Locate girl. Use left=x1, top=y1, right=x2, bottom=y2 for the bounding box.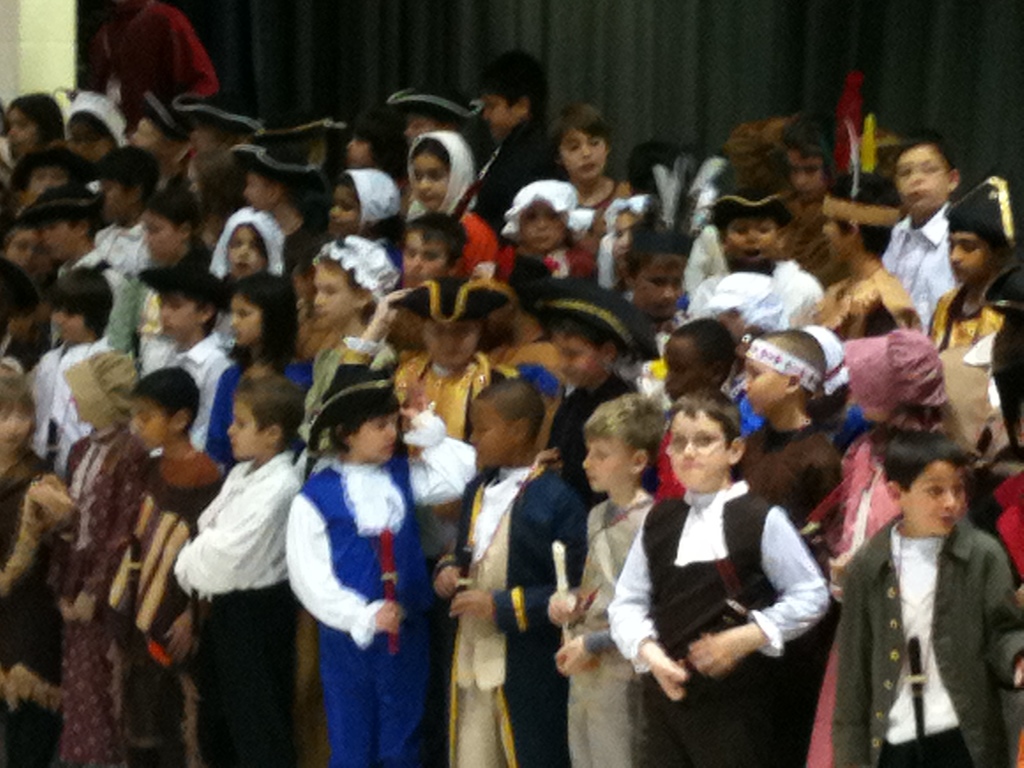
left=803, top=329, right=975, bottom=765.
